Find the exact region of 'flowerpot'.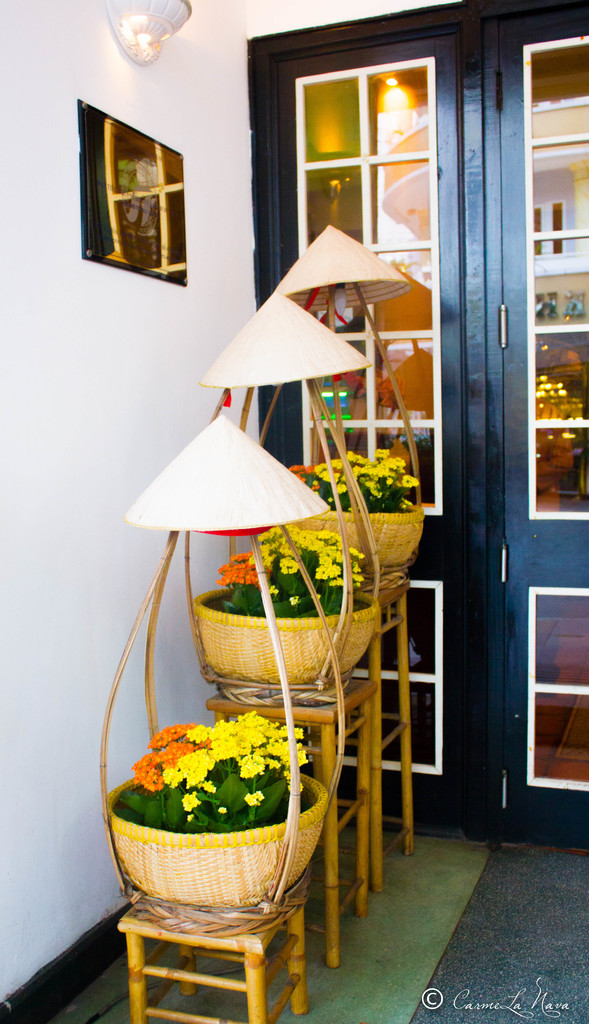
Exact region: [left=195, top=573, right=381, bottom=688].
